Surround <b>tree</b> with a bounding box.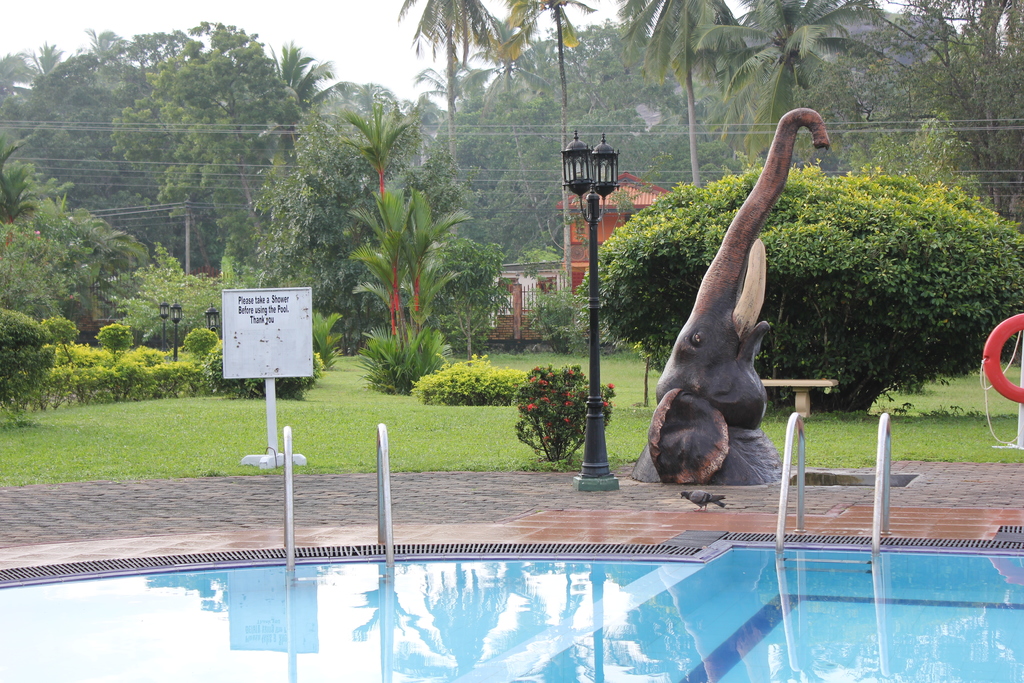
rect(396, 0, 512, 179).
